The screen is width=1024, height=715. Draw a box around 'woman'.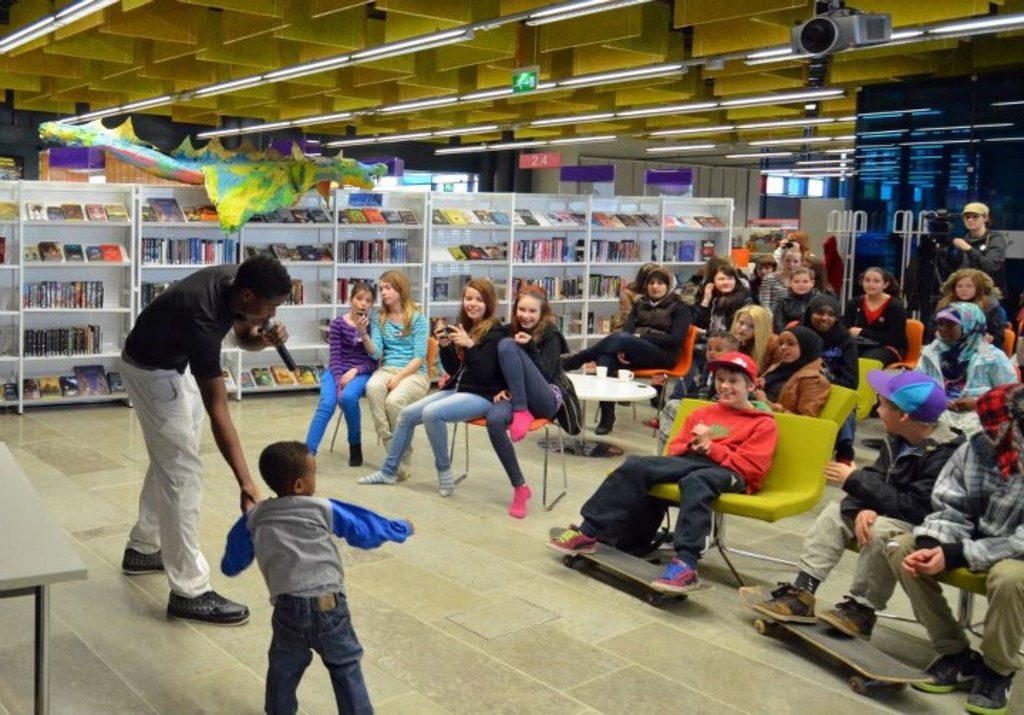
[x1=758, y1=244, x2=808, y2=320].
